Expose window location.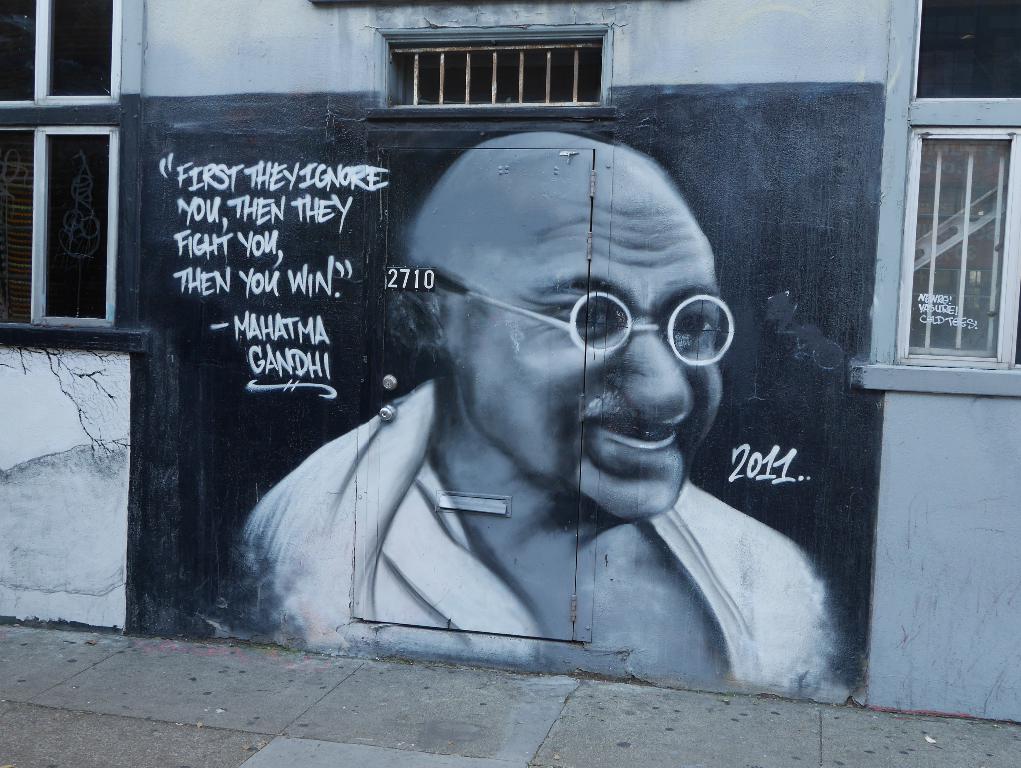
Exposed at [x1=851, y1=0, x2=1020, y2=398].
